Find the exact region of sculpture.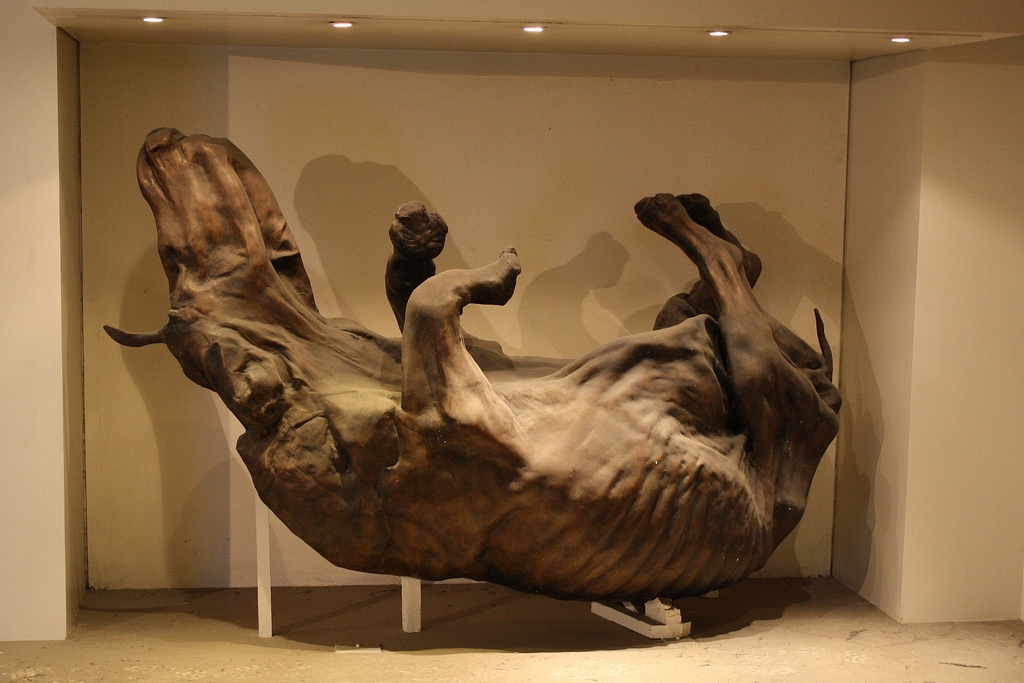
Exact region: [54, 98, 838, 652].
